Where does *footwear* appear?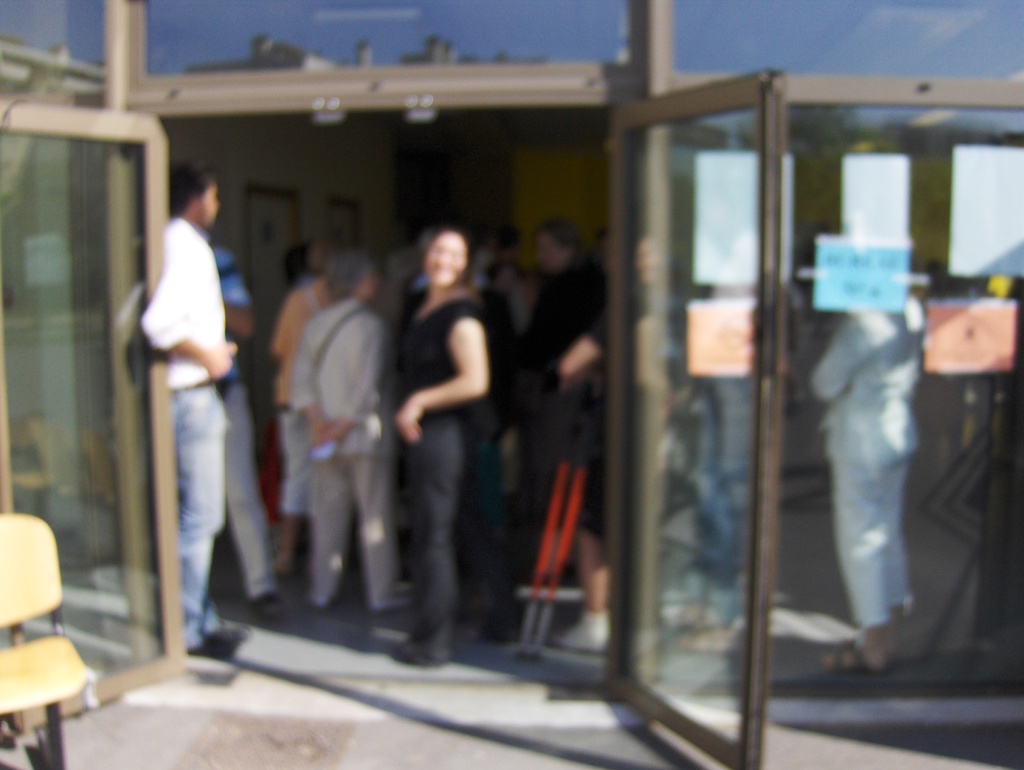
Appears at 189:616:244:662.
